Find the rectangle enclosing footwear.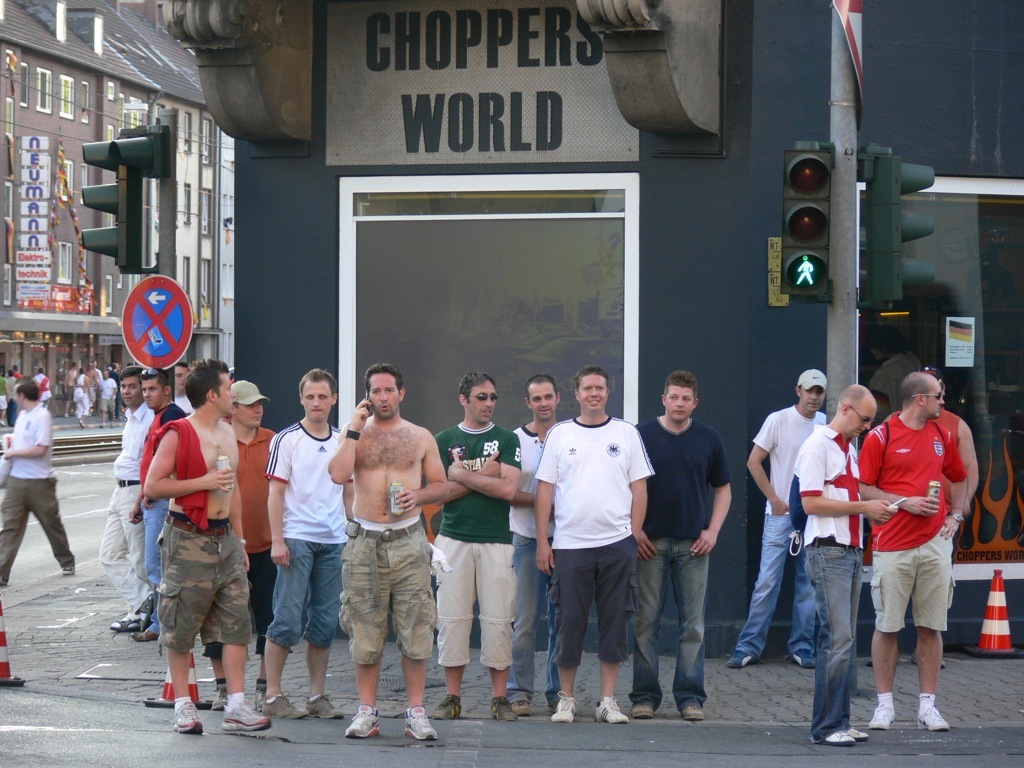
{"left": 266, "top": 691, "right": 314, "bottom": 723}.
